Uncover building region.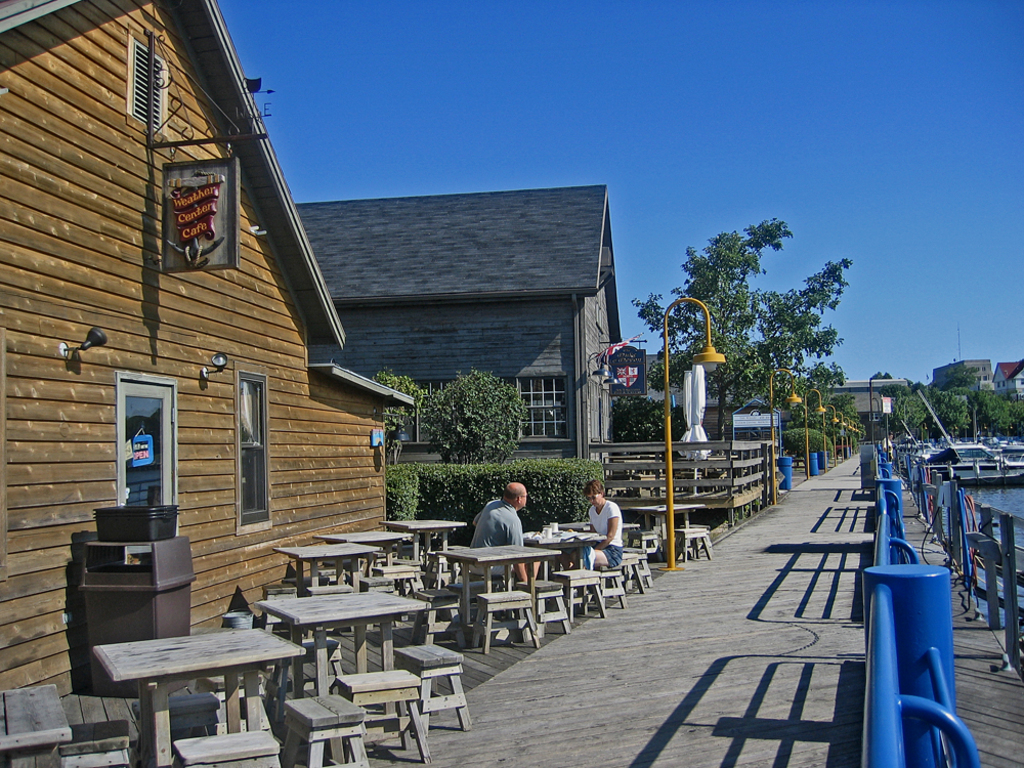
Uncovered: locate(292, 187, 626, 472).
